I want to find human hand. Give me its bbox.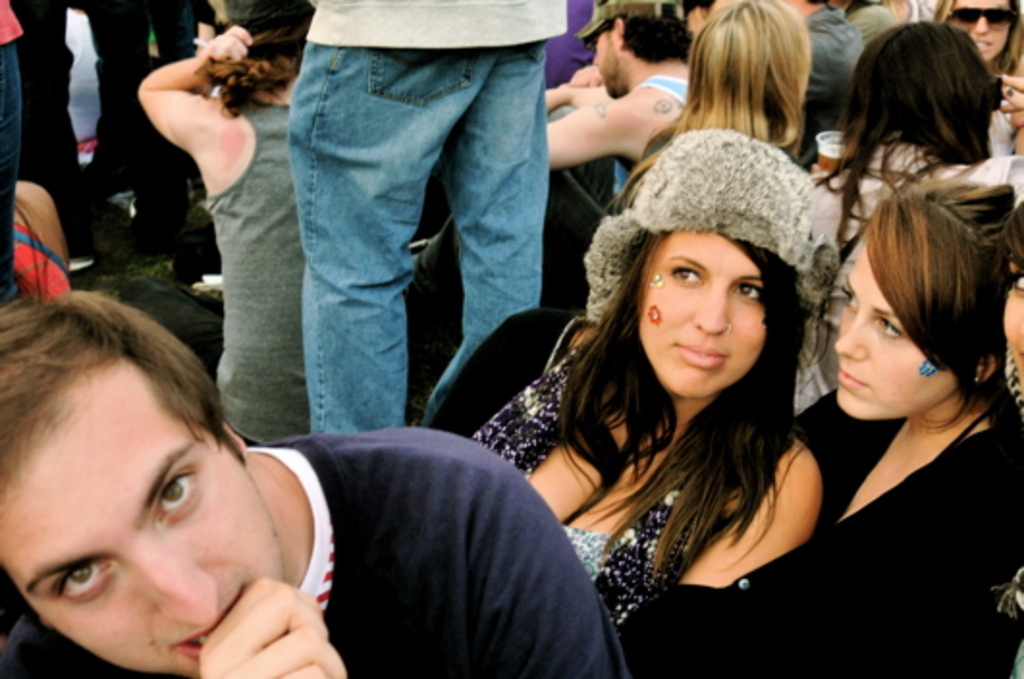
detection(995, 73, 1022, 110).
